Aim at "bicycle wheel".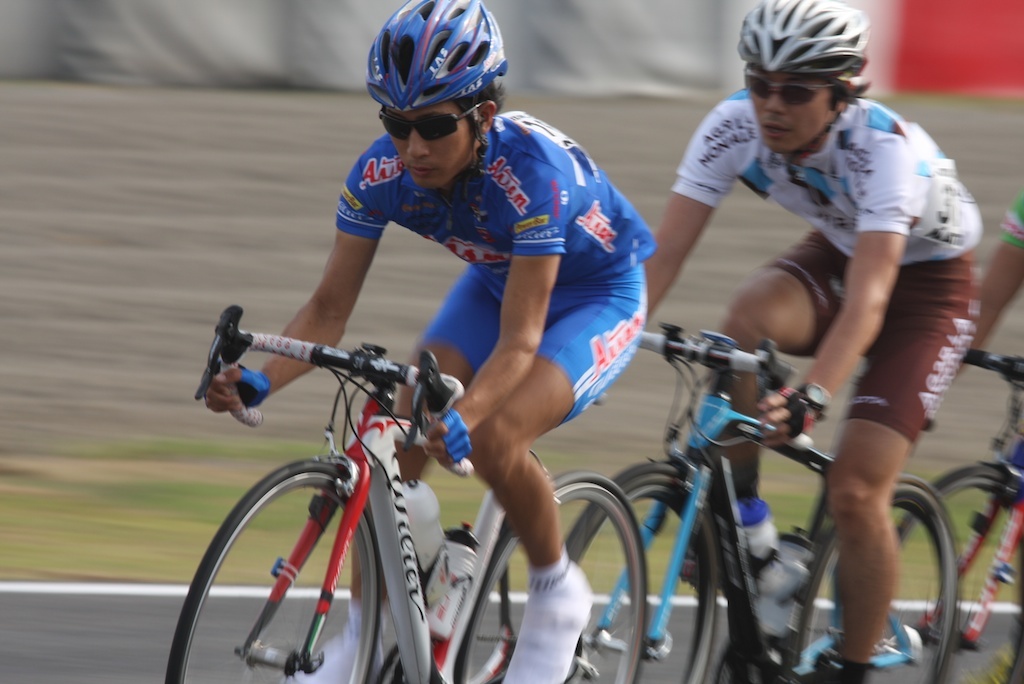
Aimed at (165,463,385,683).
